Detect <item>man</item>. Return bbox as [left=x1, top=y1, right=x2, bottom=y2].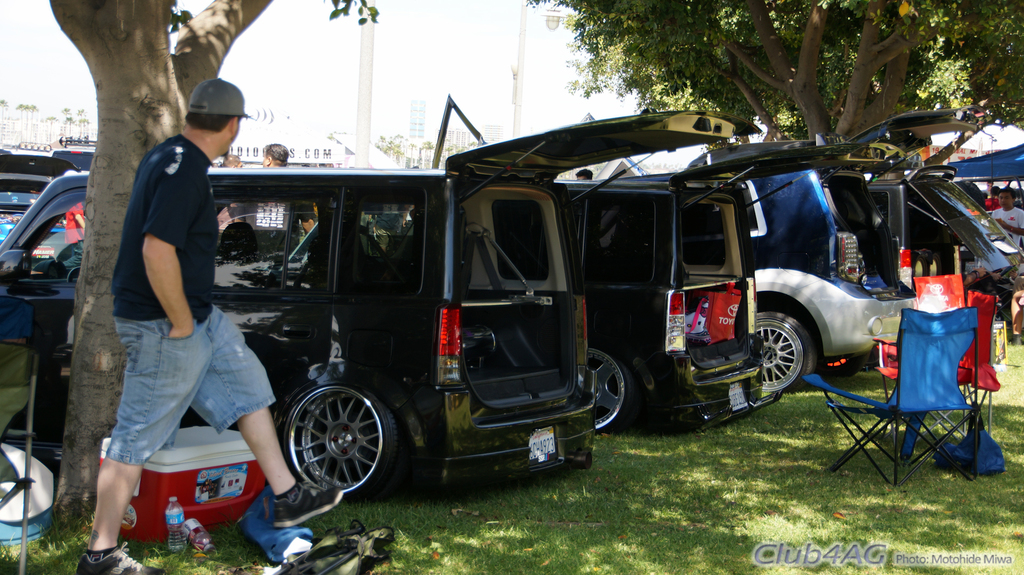
[left=68, top=72, right=349, bottom=574].
